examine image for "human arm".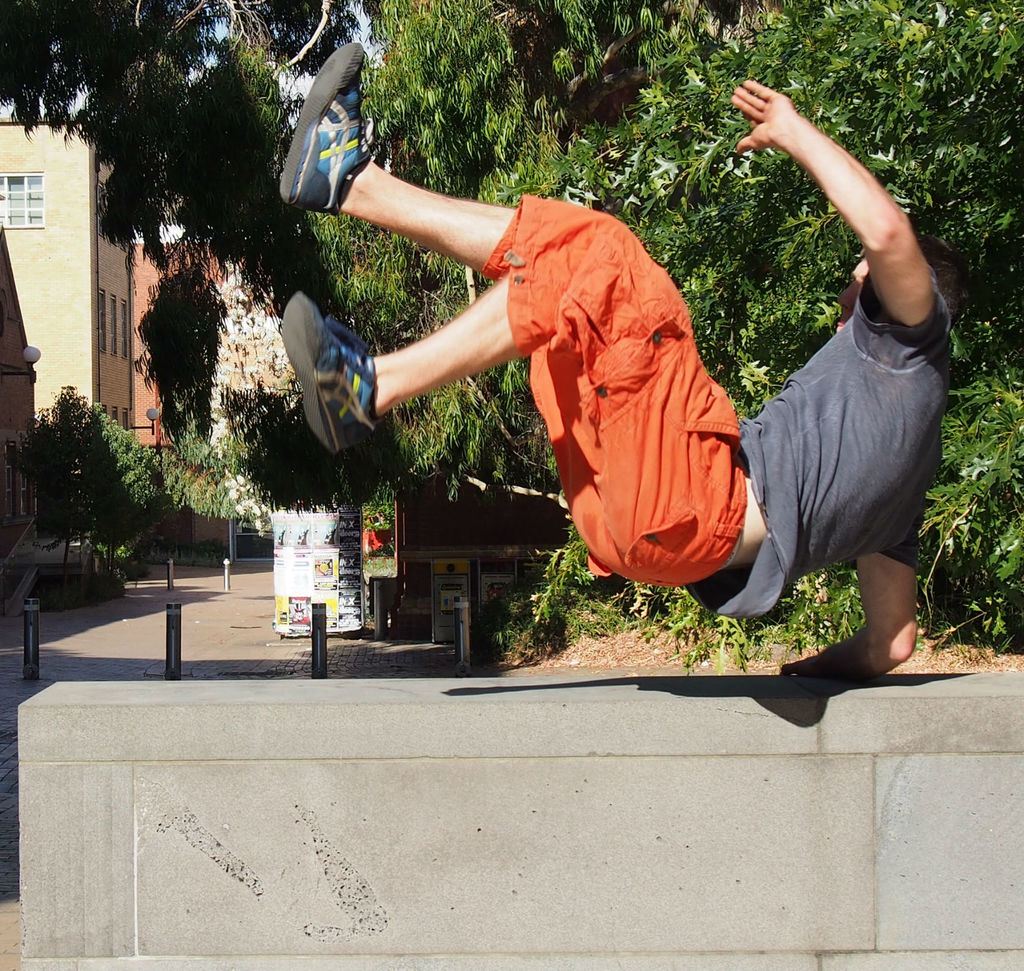
Examination result: l=790, t=501, r=940, b=662.
